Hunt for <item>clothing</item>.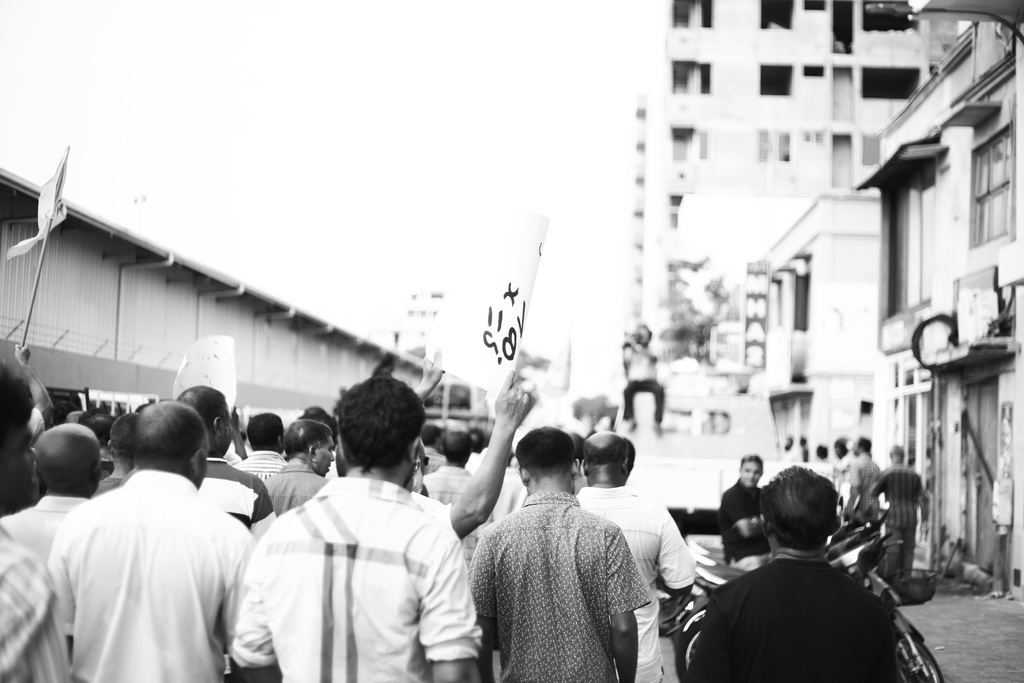
Hunted down at box(195, 457, 278, 532).
